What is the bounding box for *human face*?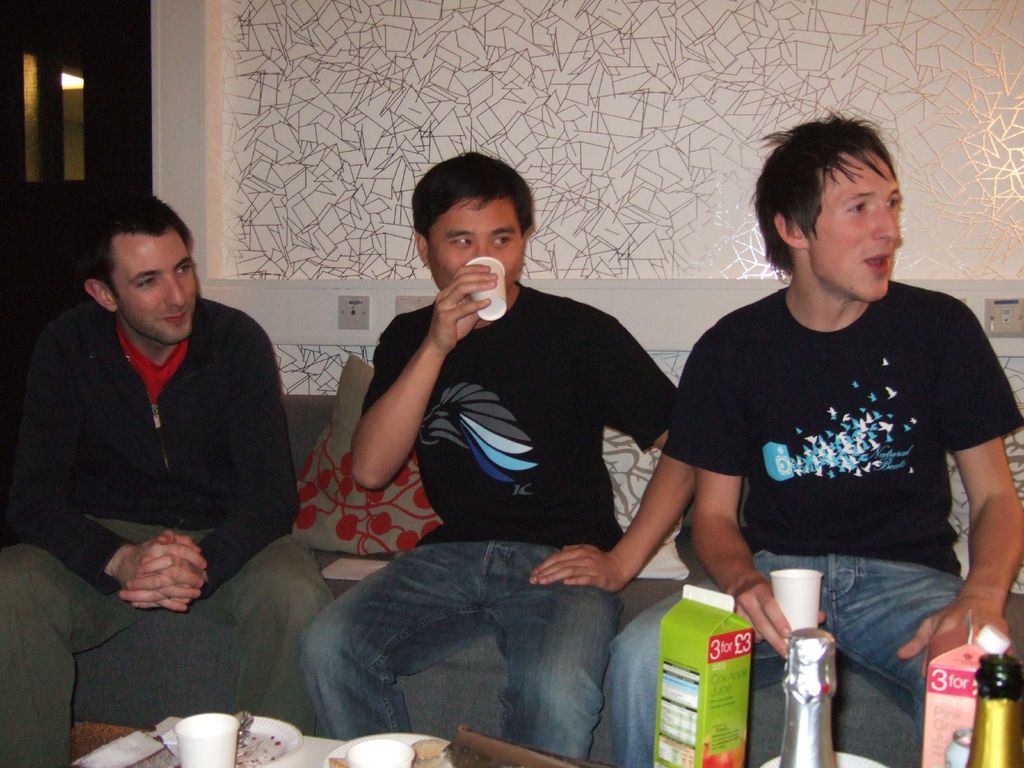
locate(809, 150, 904, 314).
